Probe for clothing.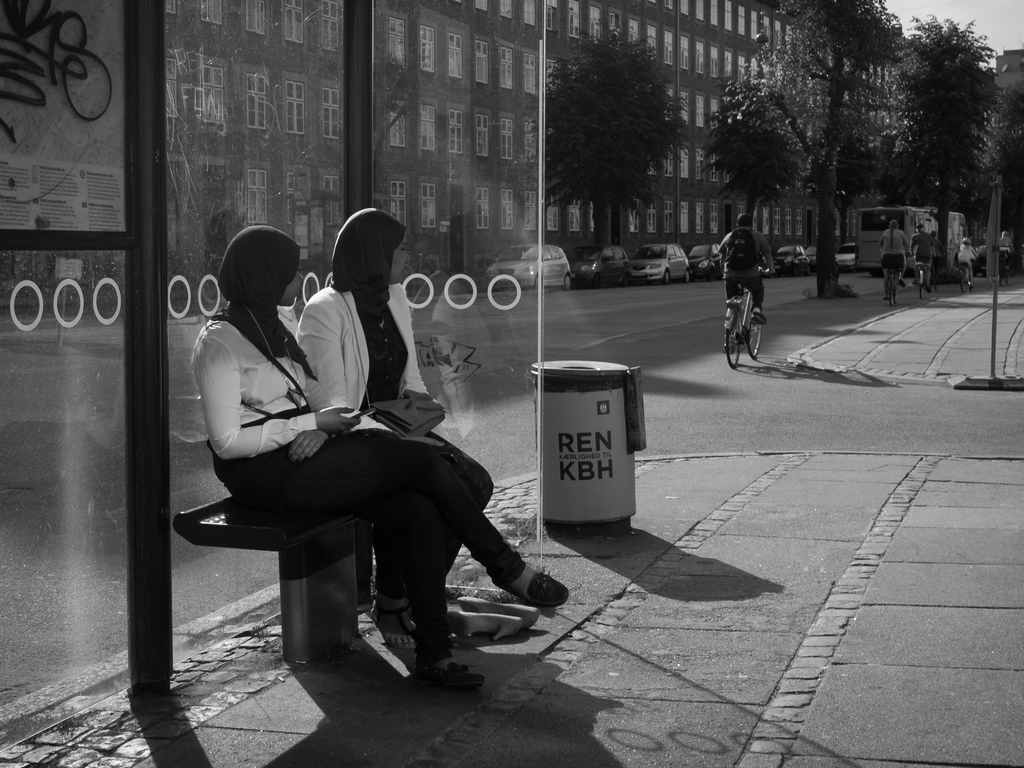
Probe result: 958/243/975/273.
